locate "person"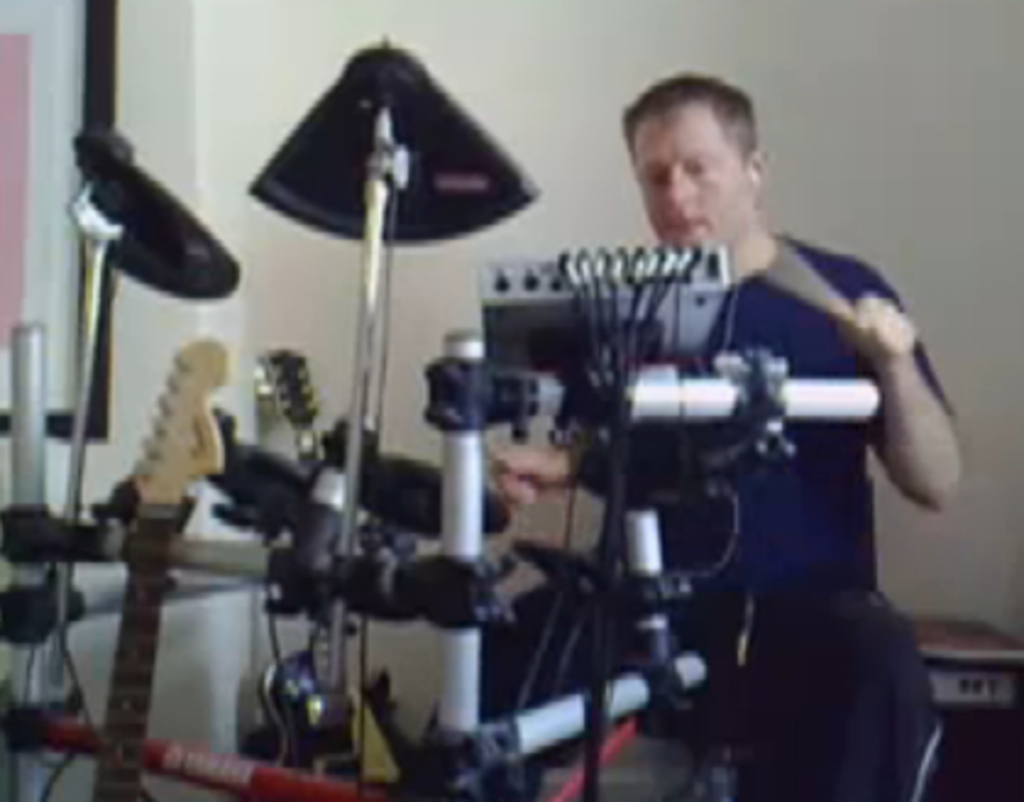
<box>491,66,958,795</box>
